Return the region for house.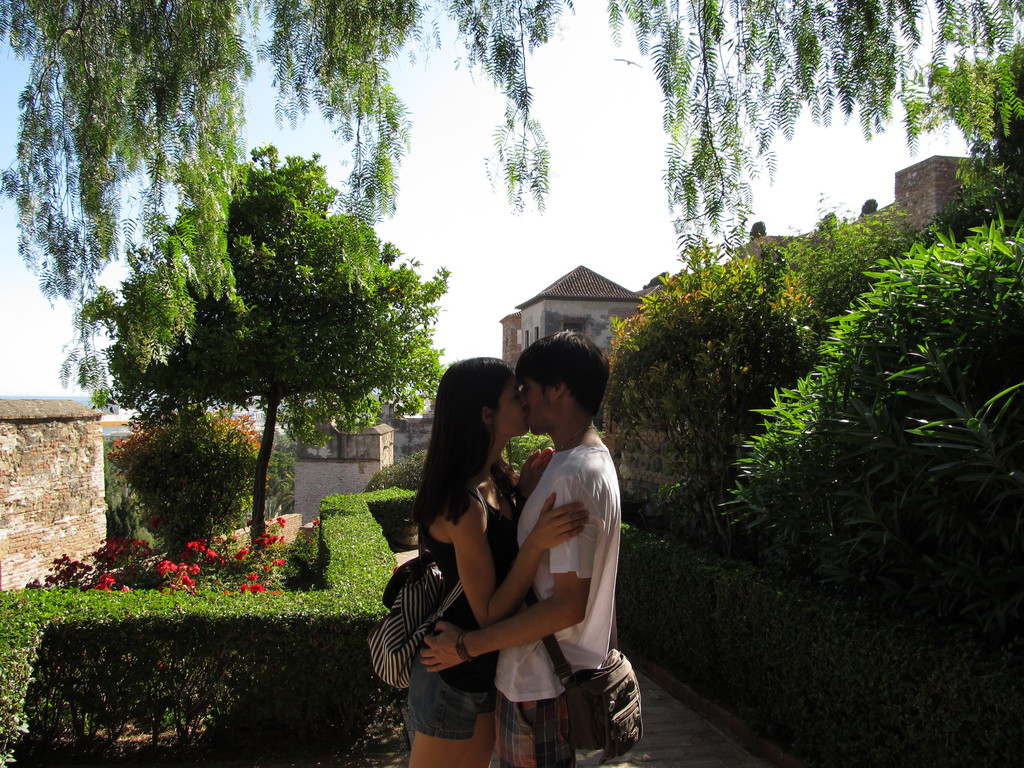
499 155 981 372.
